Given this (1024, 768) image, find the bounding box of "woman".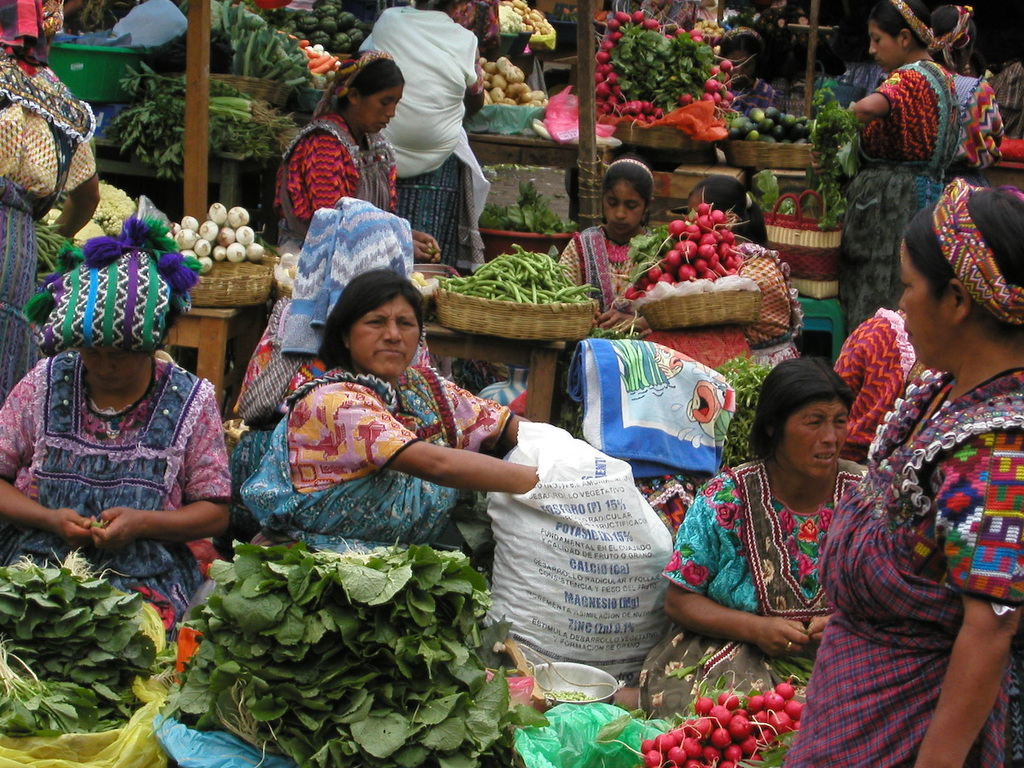
bbox=[6, 0, 113, 404].
